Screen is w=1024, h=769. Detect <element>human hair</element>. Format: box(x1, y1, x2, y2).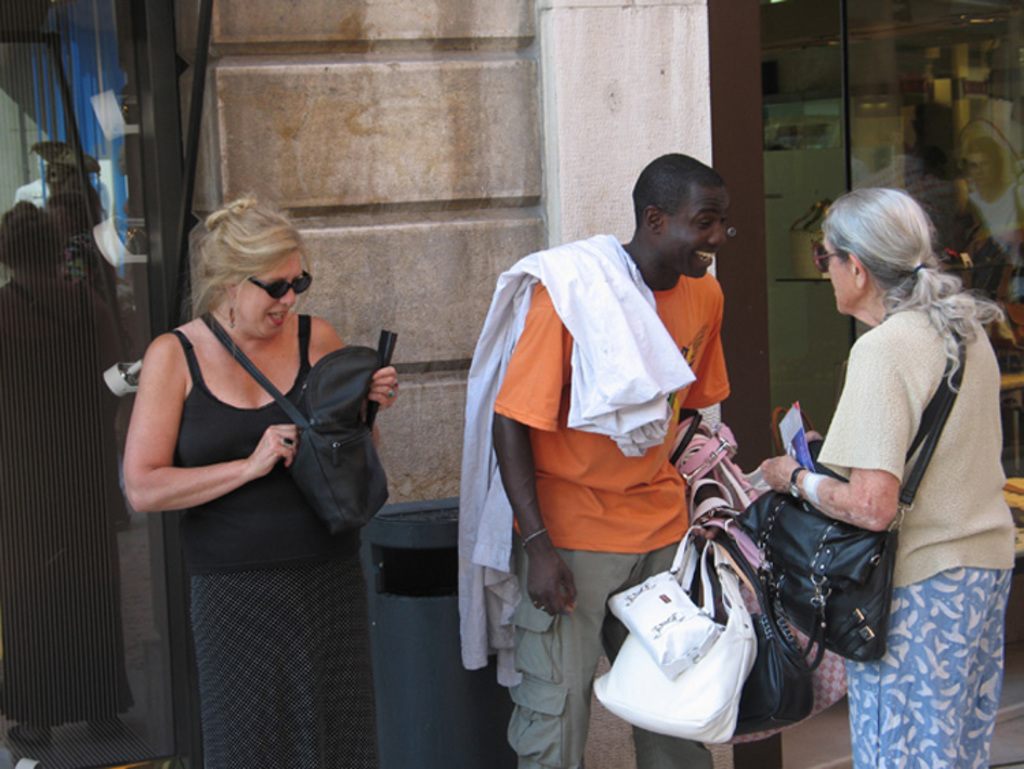
box(634, 149, 726, 217).
